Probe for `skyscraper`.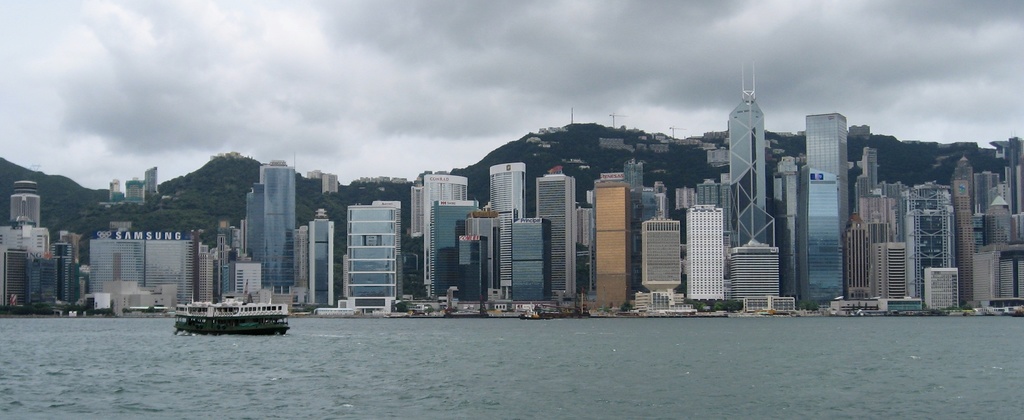
Probe result: box=[308, 215, 332, 304].
